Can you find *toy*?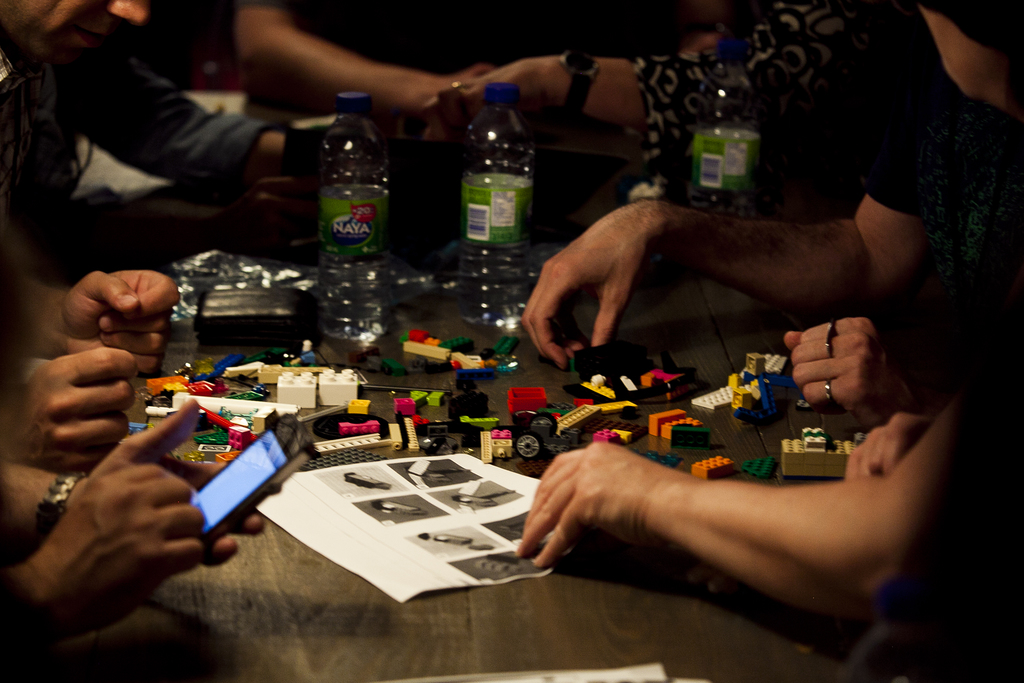
Yes, bounding box: 422 417 459 448.
